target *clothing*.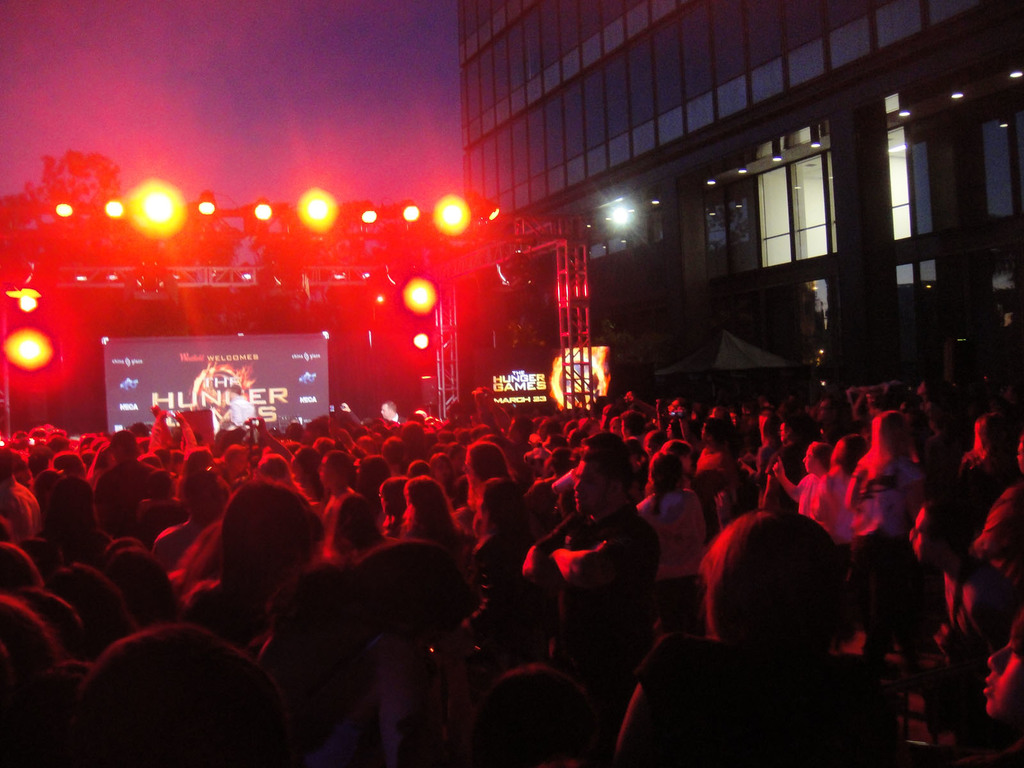
Target region: <box>944,454,986,611</box>.
